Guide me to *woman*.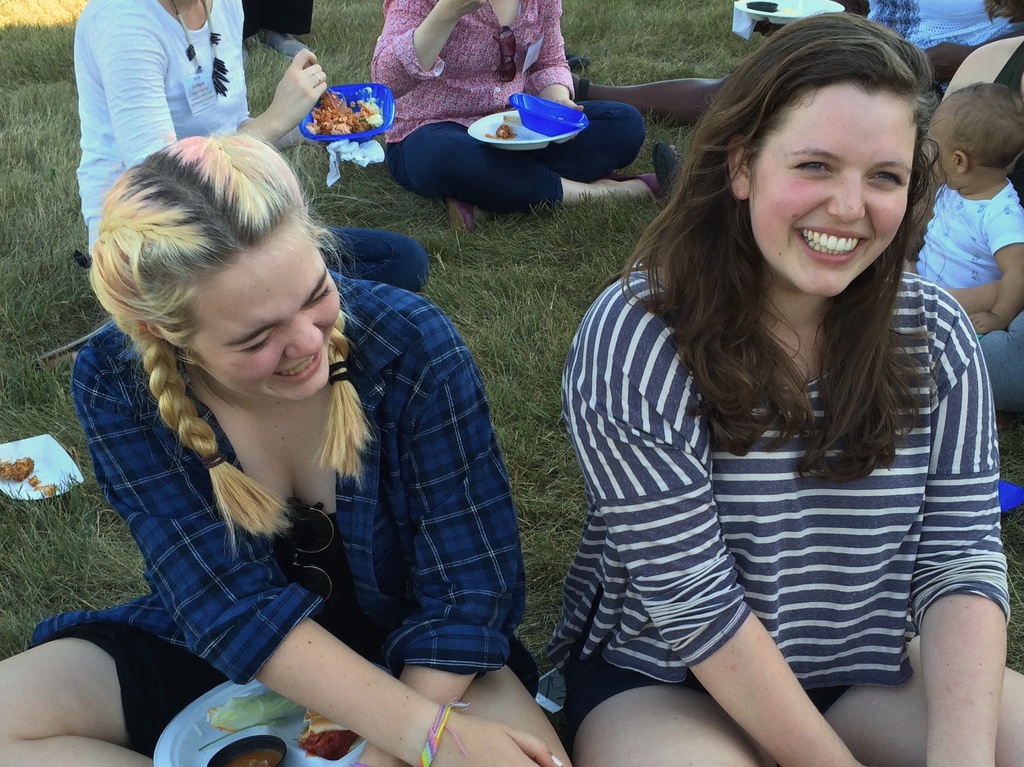
Guidance: [x1=29, y1=1, x2=433, y2=376].
